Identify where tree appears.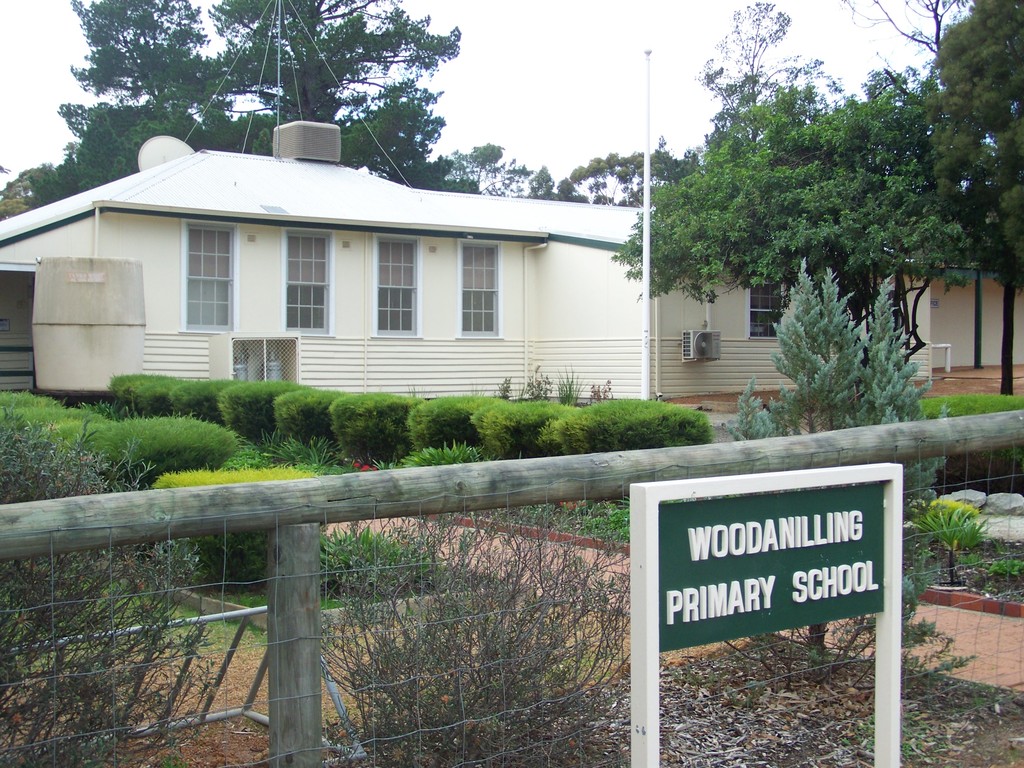
Appears at [left=714, top=277, right=950, bottom=663].
